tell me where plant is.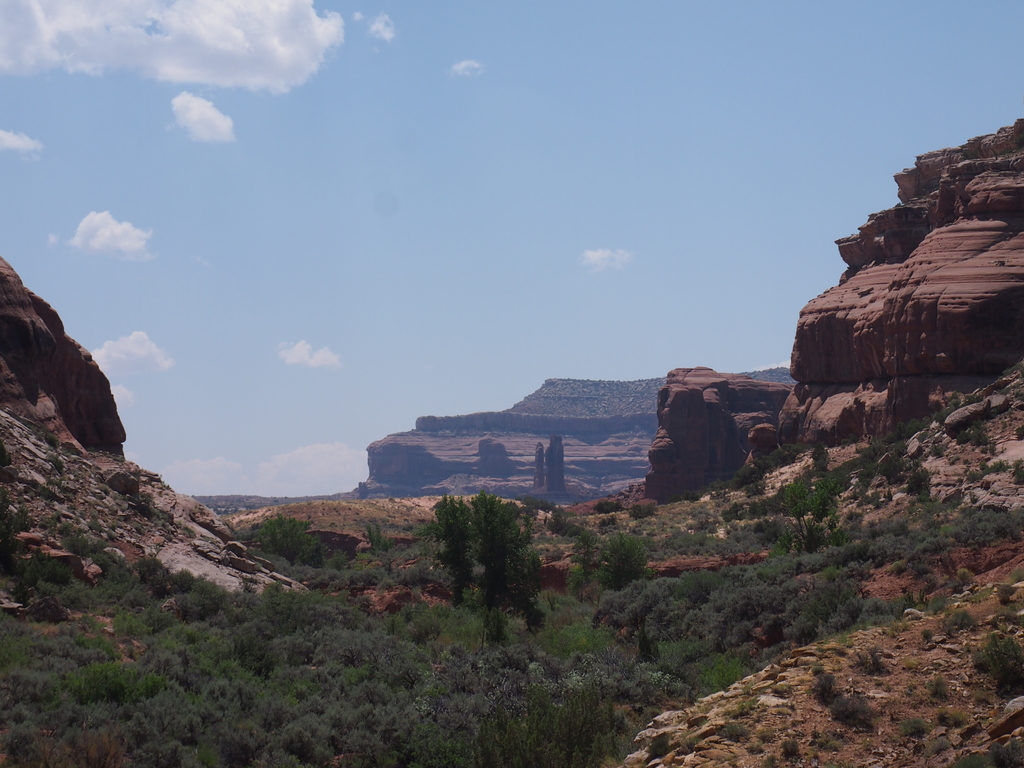
plant is at BBox(888, 617, 916, 638).
